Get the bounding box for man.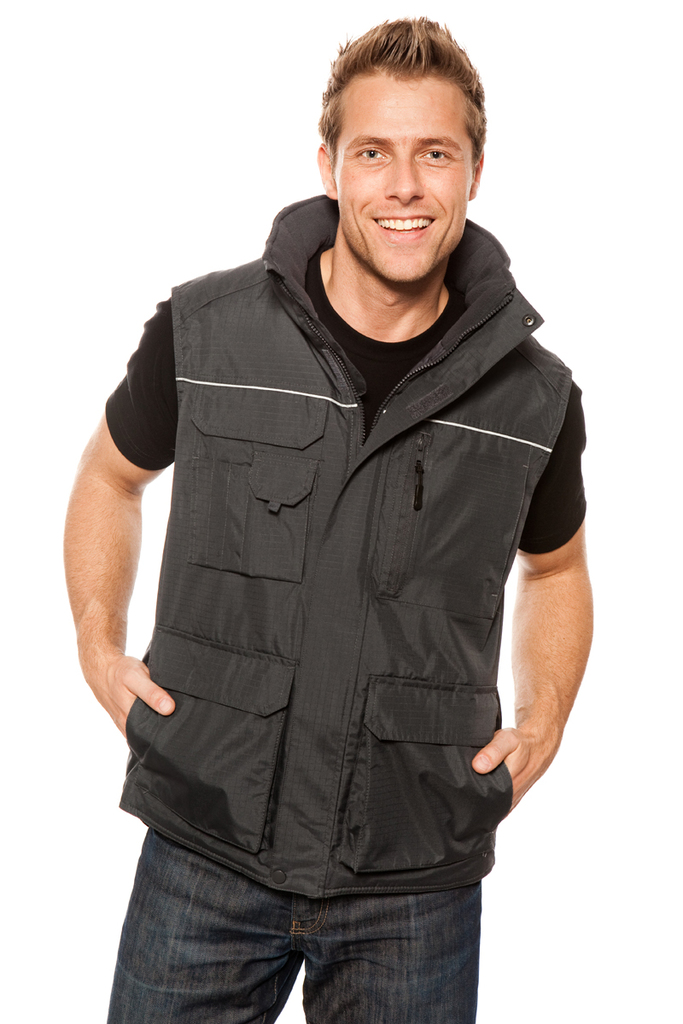
(61, 0, 605, 1009).
